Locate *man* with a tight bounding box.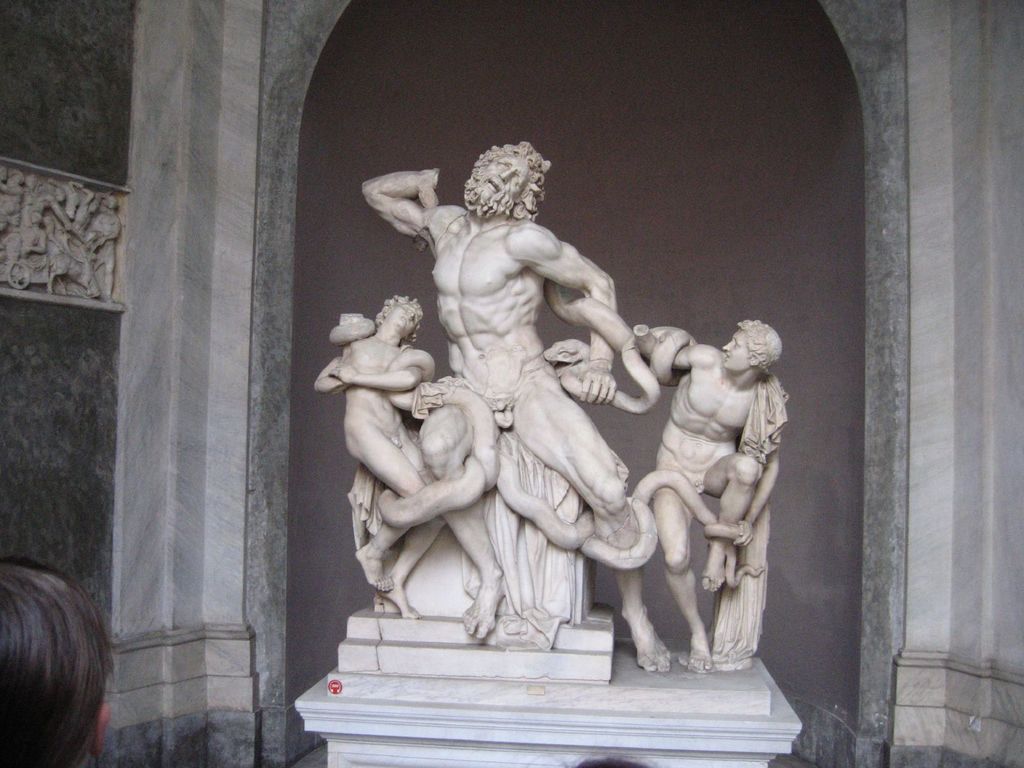
634/317/774/673.
